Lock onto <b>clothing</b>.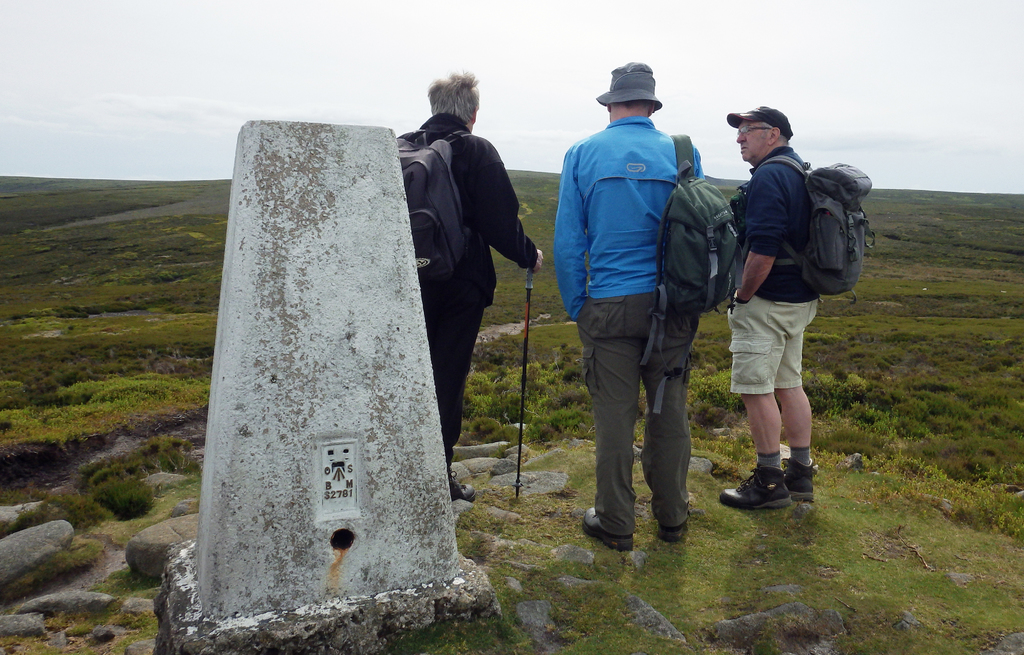
Locked: x1=551 y1=113 x2=706 y2=535.
